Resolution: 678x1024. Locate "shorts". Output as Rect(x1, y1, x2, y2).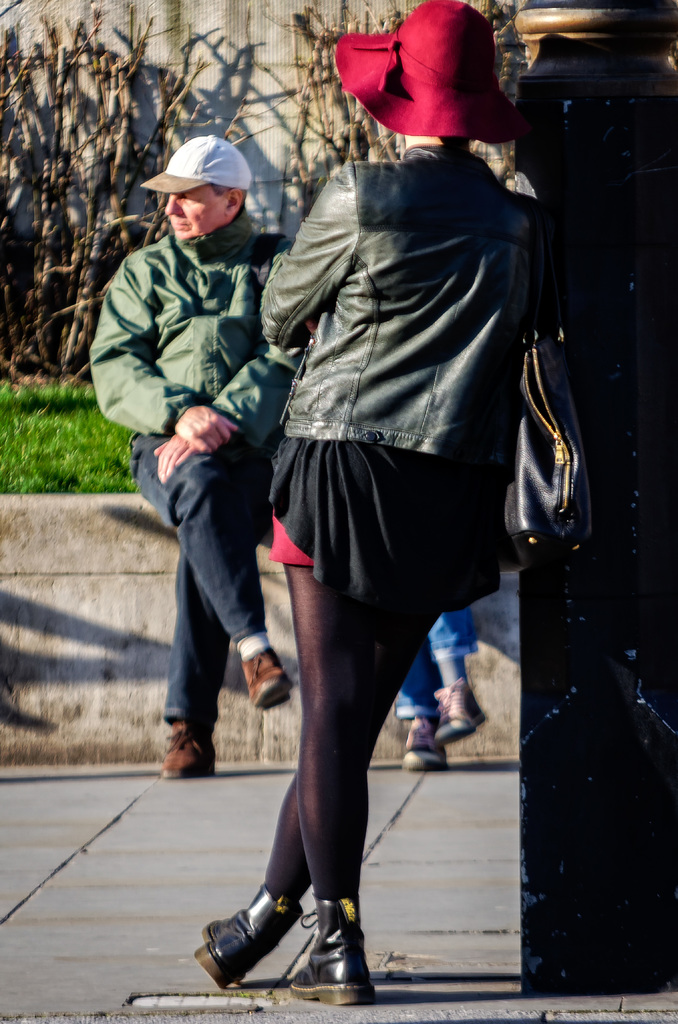
Rect(266, 504, 314, 566).
